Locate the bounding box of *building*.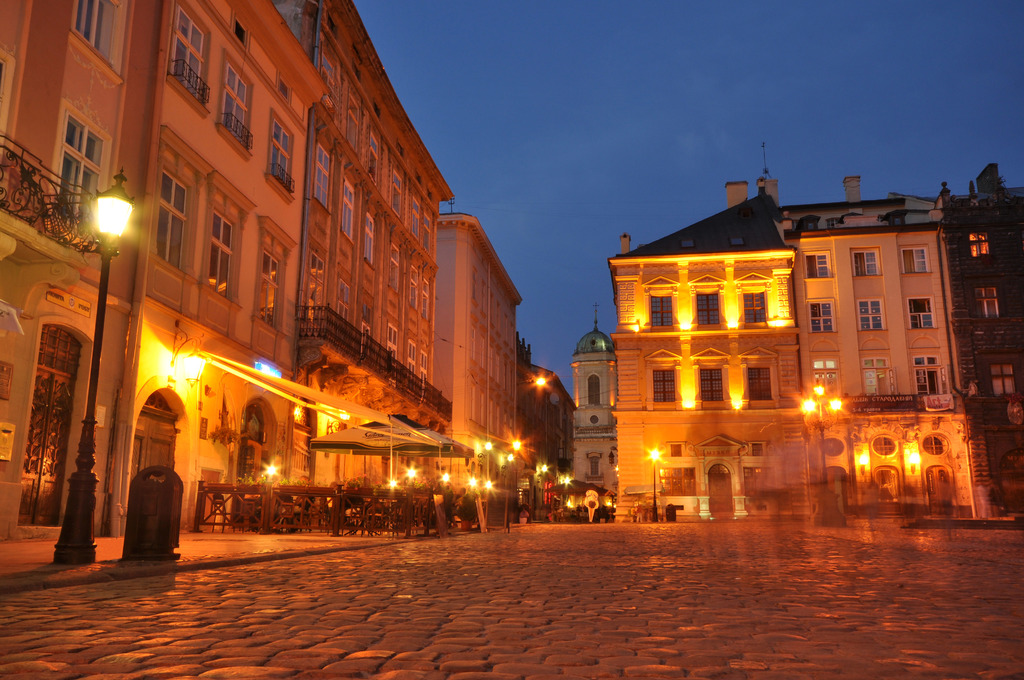
Bounding box: 887:163:1023:516.
